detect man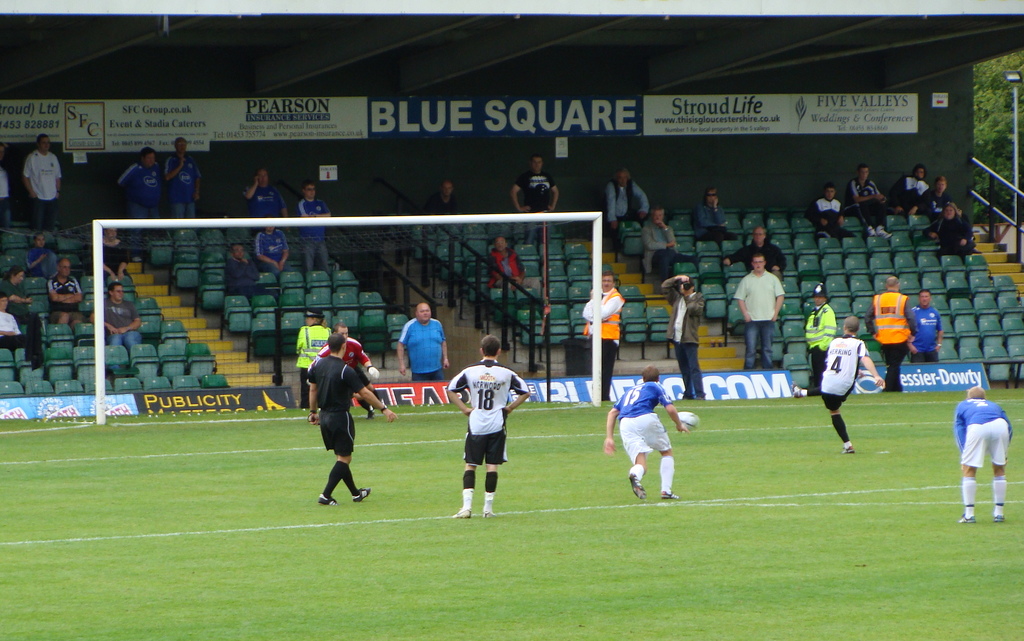
<region>580, 272, 625, 402</region>
